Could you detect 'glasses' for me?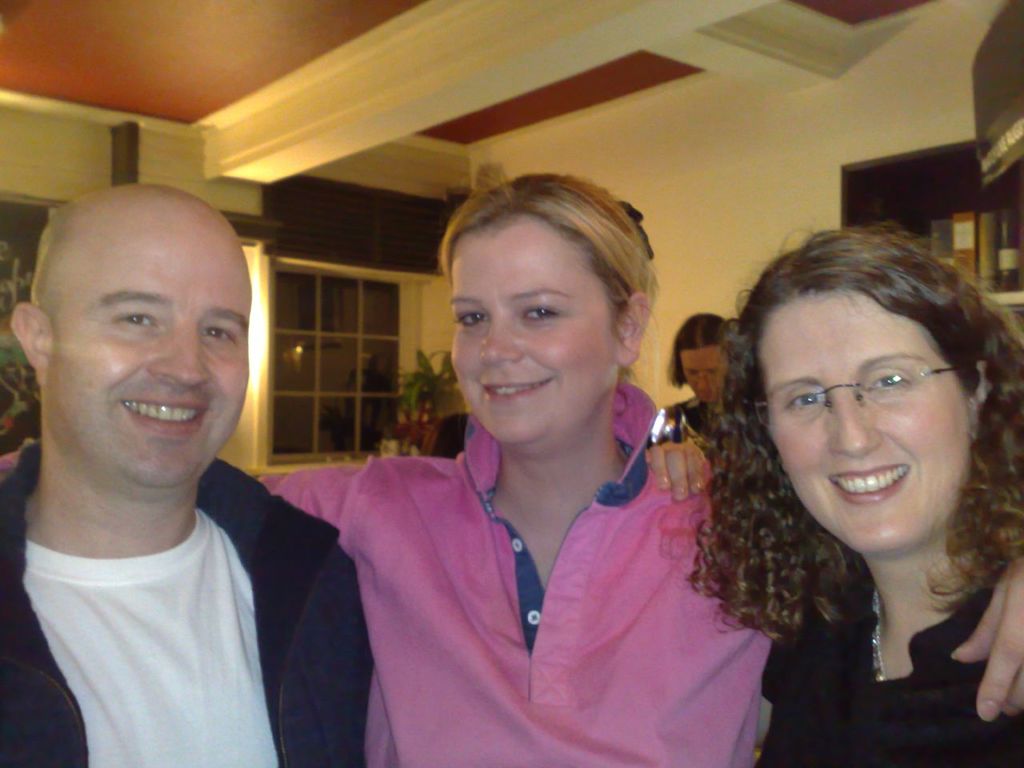
Detection result: 776:367:952:434.
